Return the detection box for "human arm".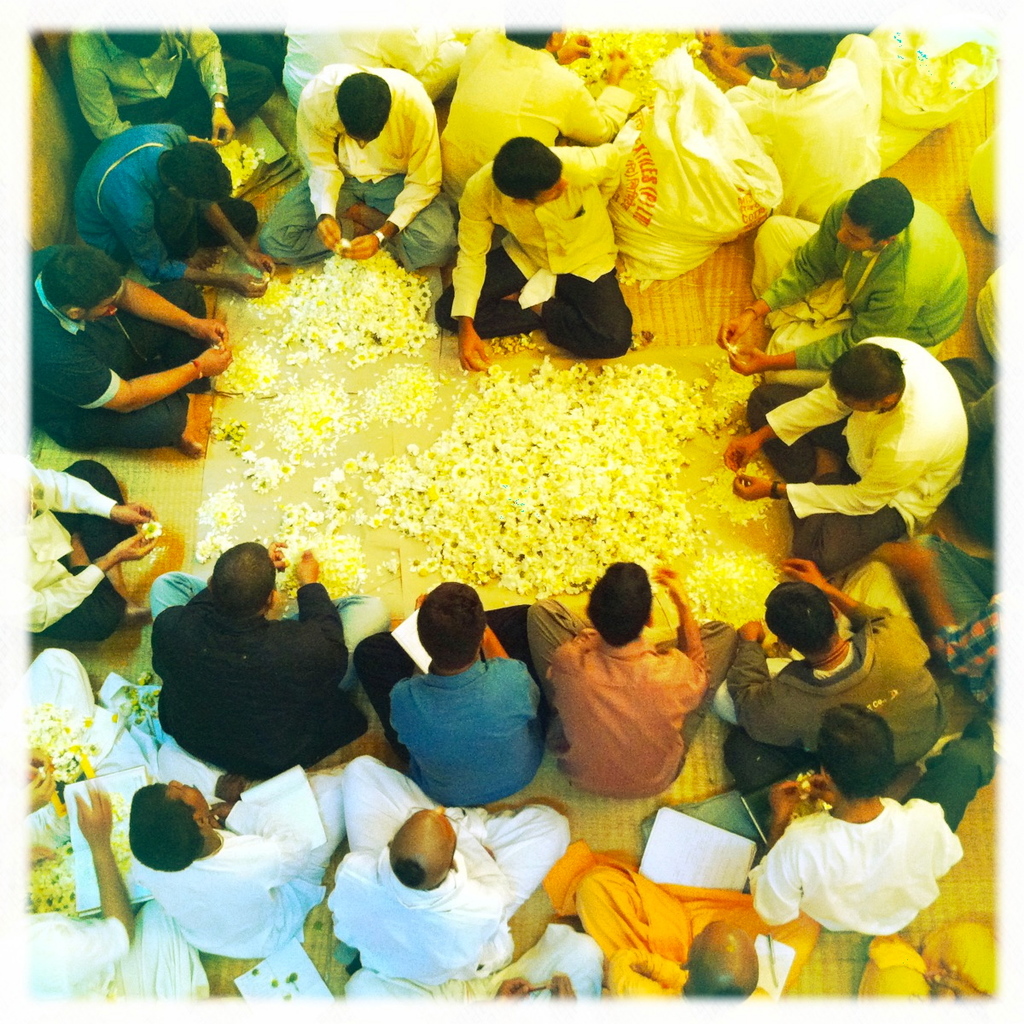
{"left": 458, "top": 831, "right": 508, "bottom": 904}.
